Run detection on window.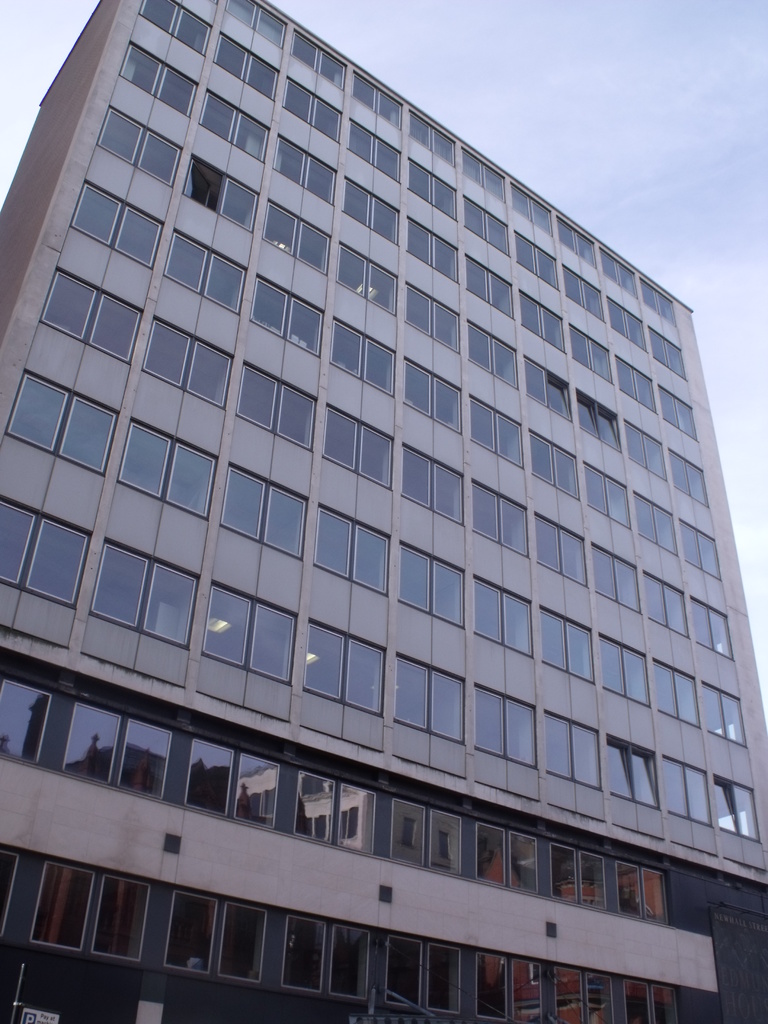
Result: {"left": 92, "top": 875, "right": 148, "bottom": 963}.
